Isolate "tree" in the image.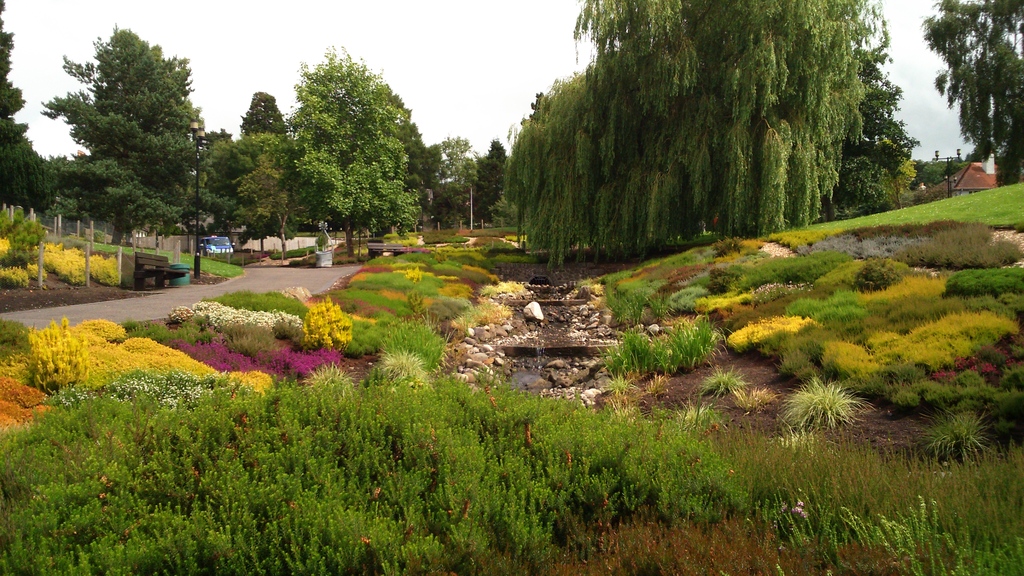
Isolated region: rect(921, 0, 1023, 184).
